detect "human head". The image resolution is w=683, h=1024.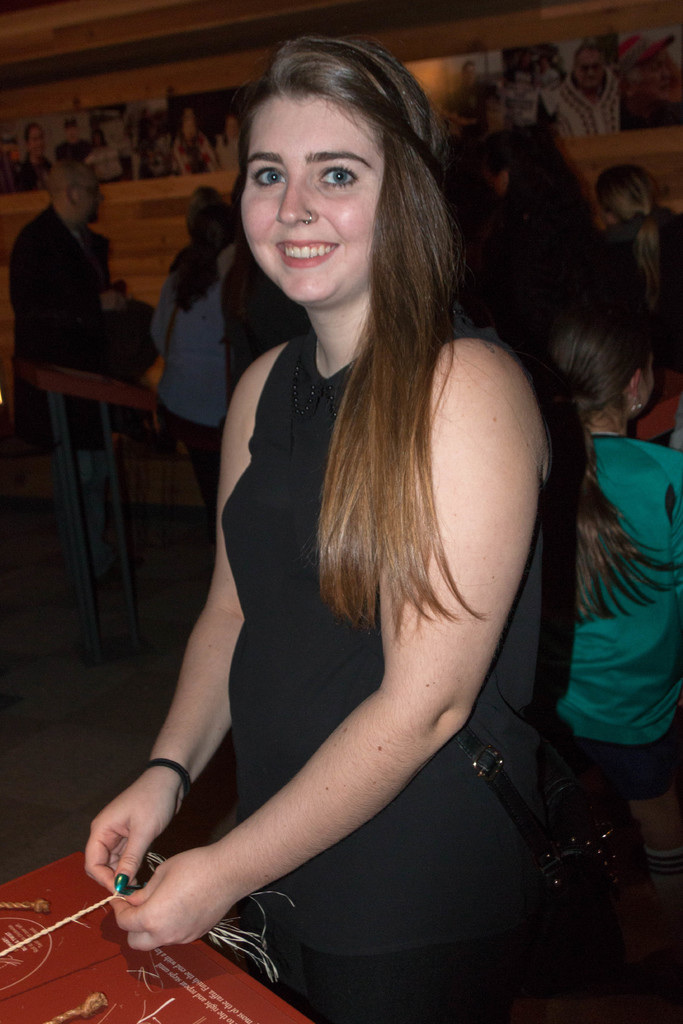
(617,33,679,94).
